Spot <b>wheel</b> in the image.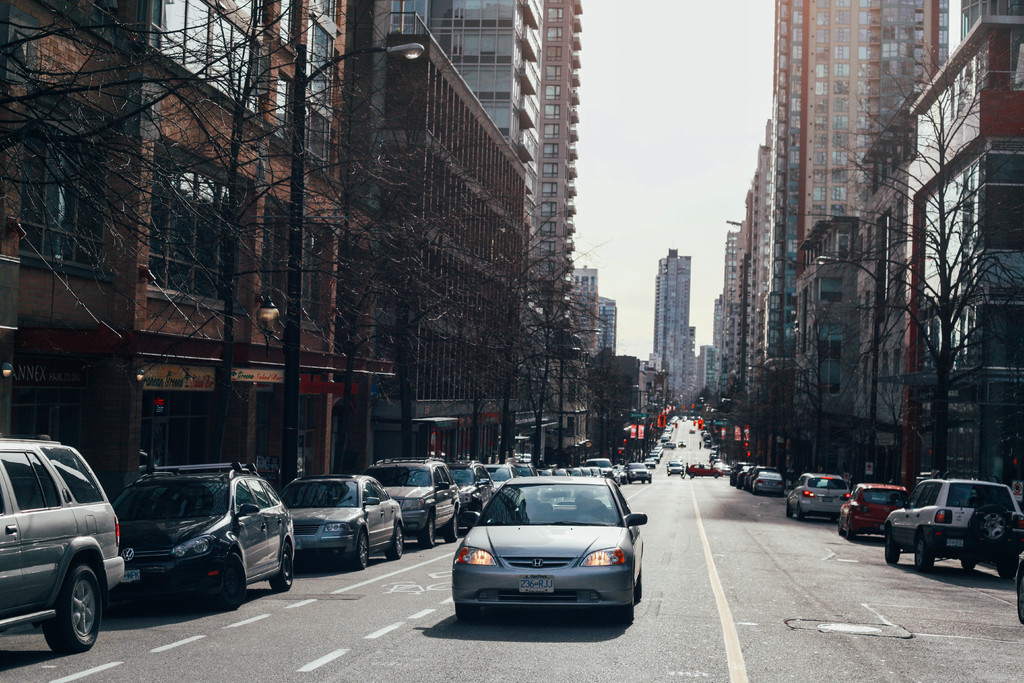
<b>wheel</b> found at detection(916, 536, 929, 568).
